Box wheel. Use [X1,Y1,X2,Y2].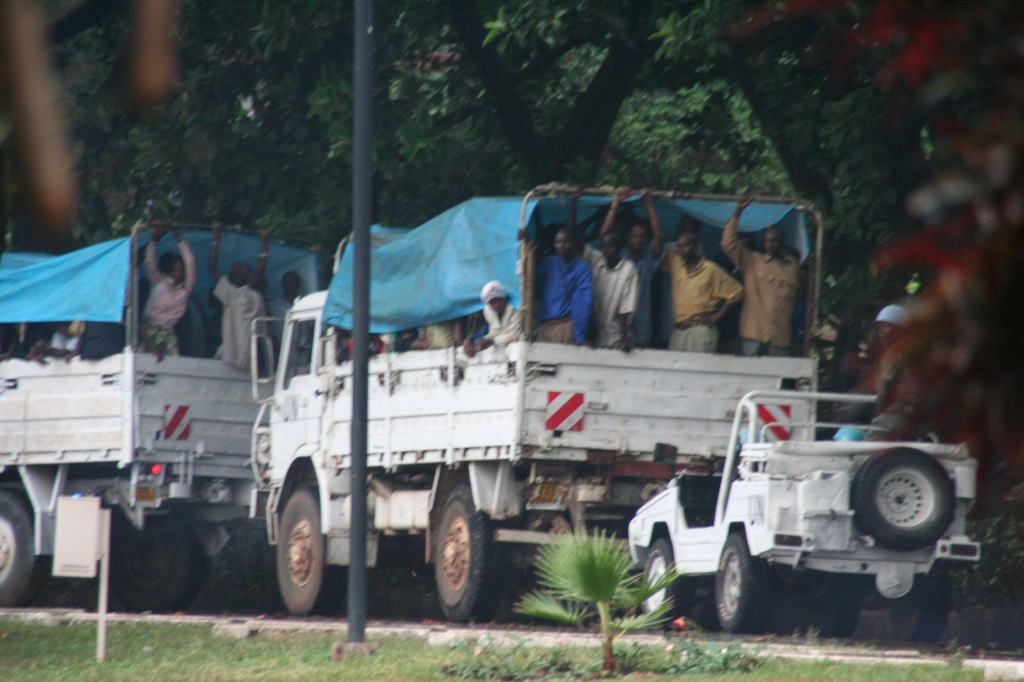
[854,447,954,552].
